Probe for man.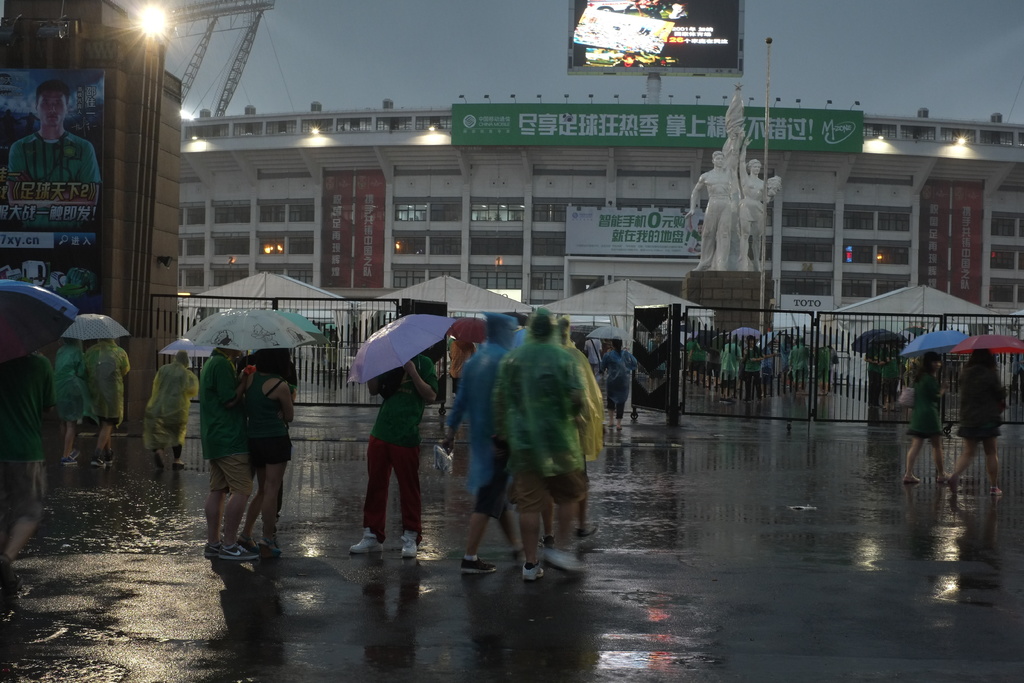
Probe result: (left=196, top=347, right=259, bottom=561).
